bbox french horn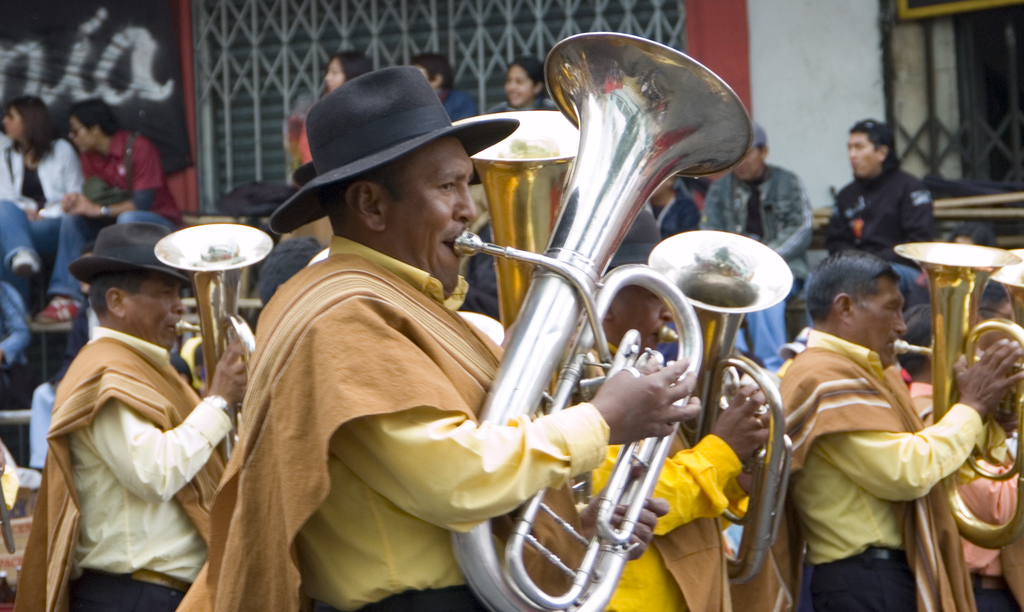
(left=433, top=33, right=755, bottom=611)
